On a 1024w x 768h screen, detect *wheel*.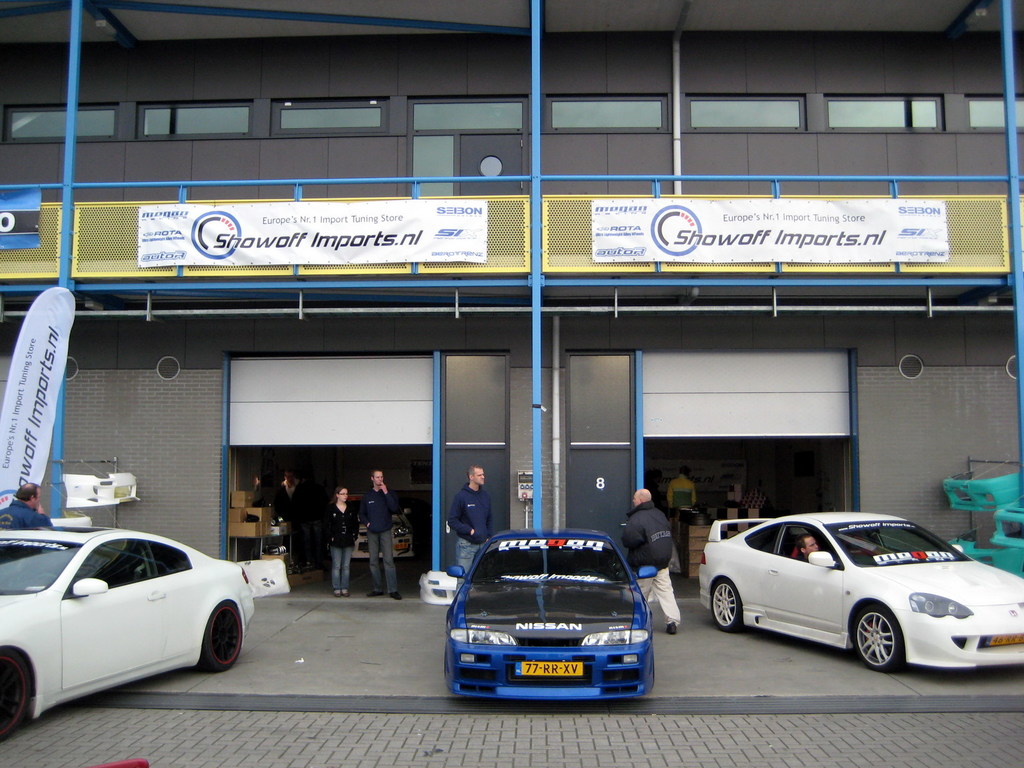
BBox(846, 554, 871, 562).
